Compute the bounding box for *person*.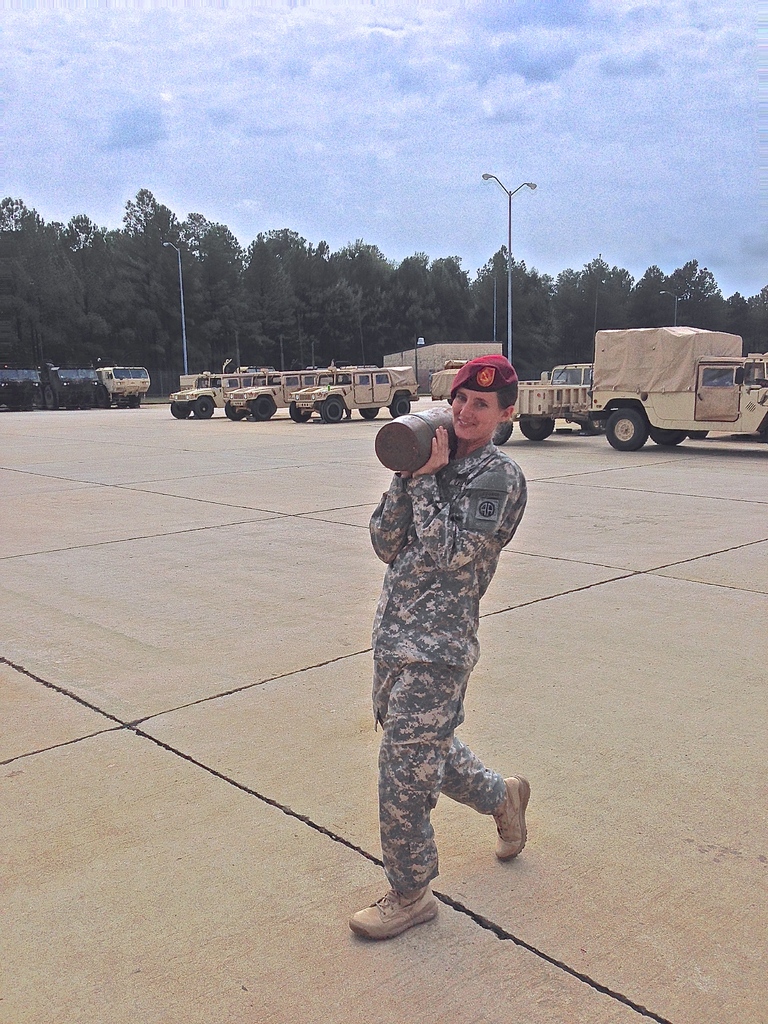
pyautogui.locateOnScreen(342, 360, 543, 941).
